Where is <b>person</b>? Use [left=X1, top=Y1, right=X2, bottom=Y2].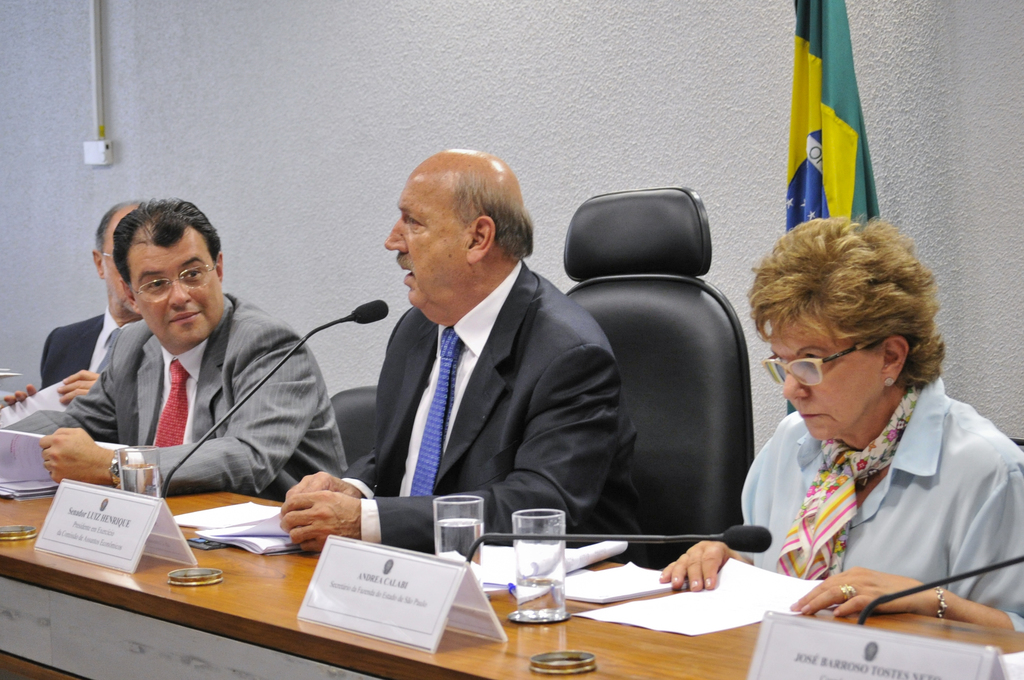
[left=283, top=150, right=645, bottom=555].
